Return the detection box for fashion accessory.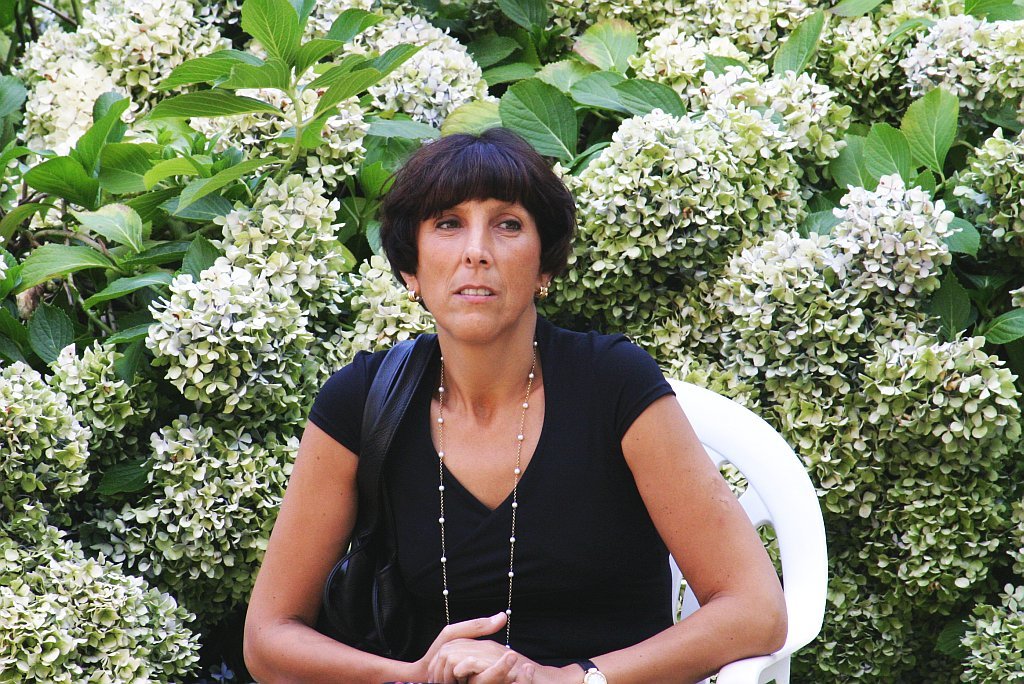
437 339 542 649.
